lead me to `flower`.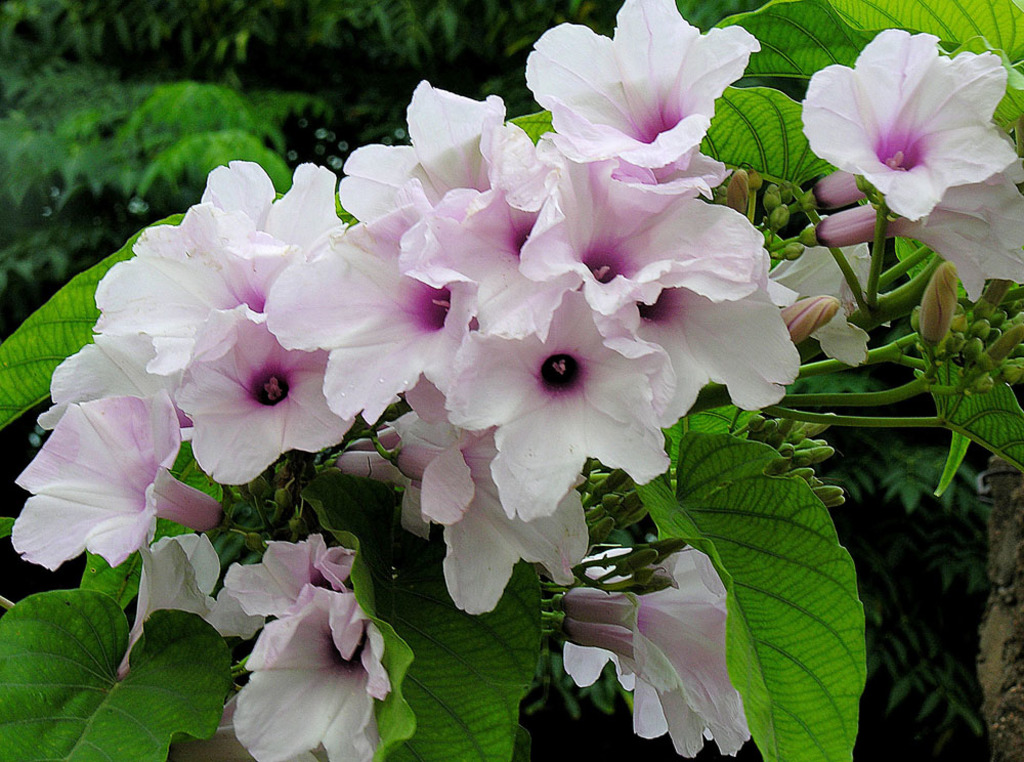
Lead to 816 159 1023 303.
